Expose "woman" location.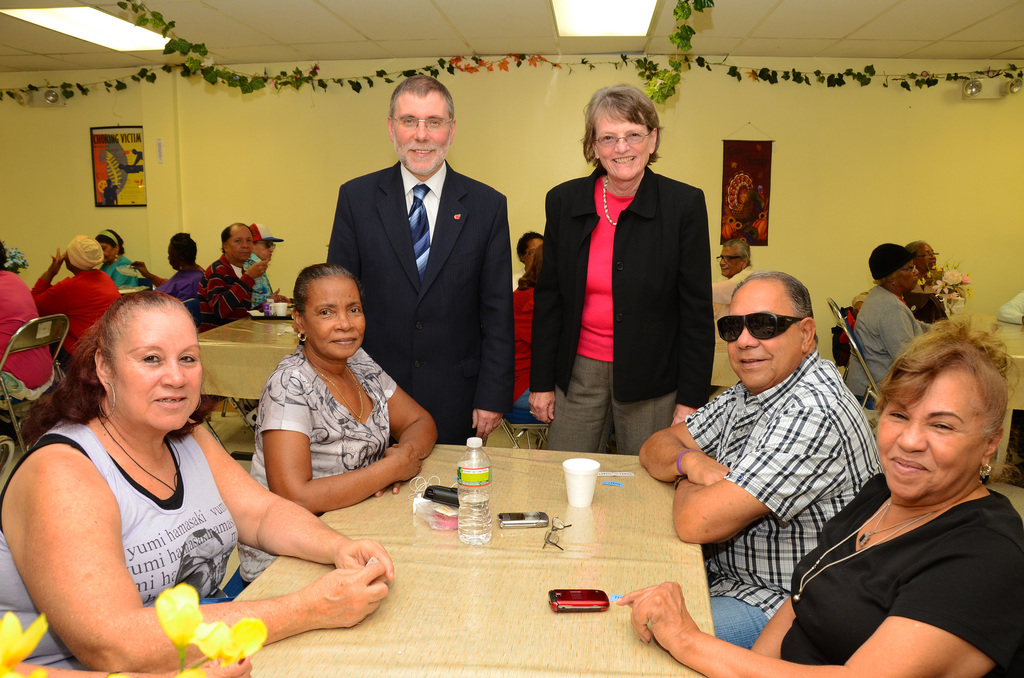
Exposed at x1=709, y1=238, x2=754, y2=327.
